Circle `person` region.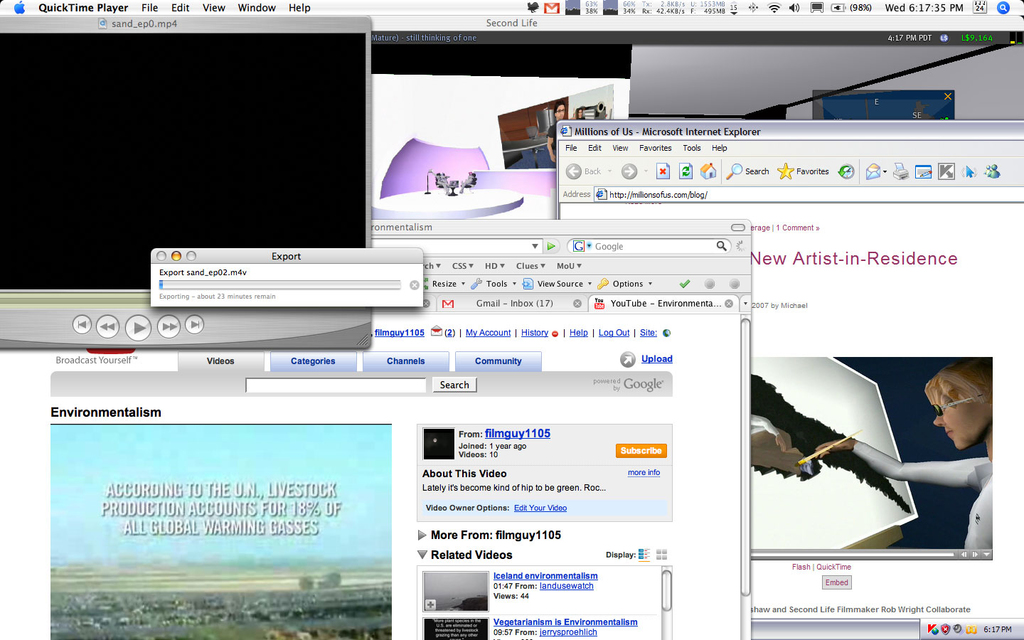
Region: crop(545, 103, 569, 164).
